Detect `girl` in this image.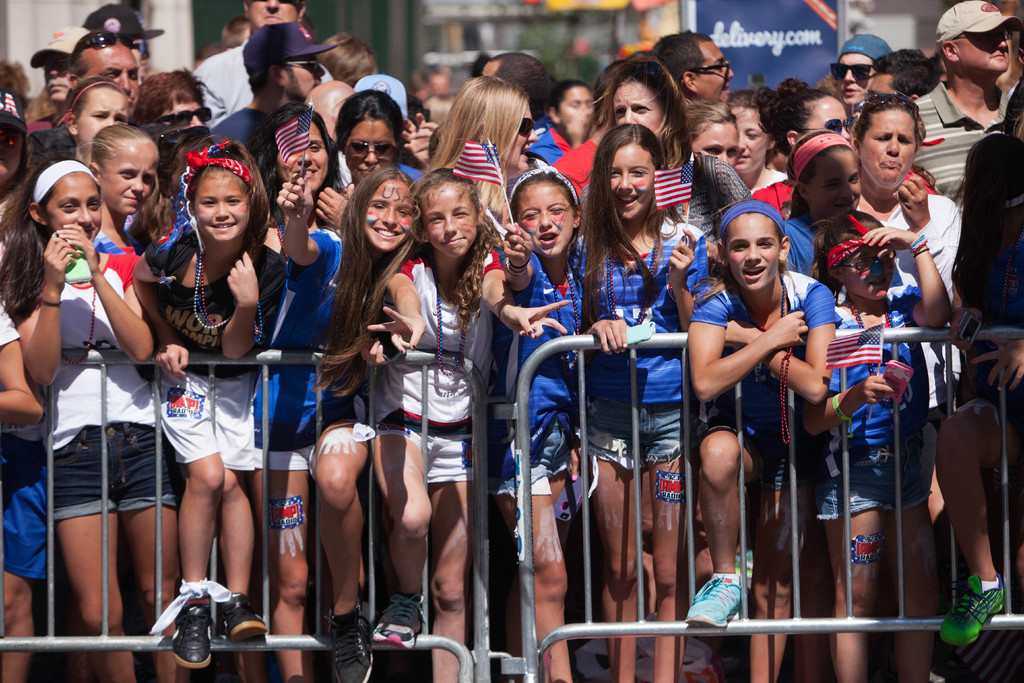
Detection: 343:94:424:192.
